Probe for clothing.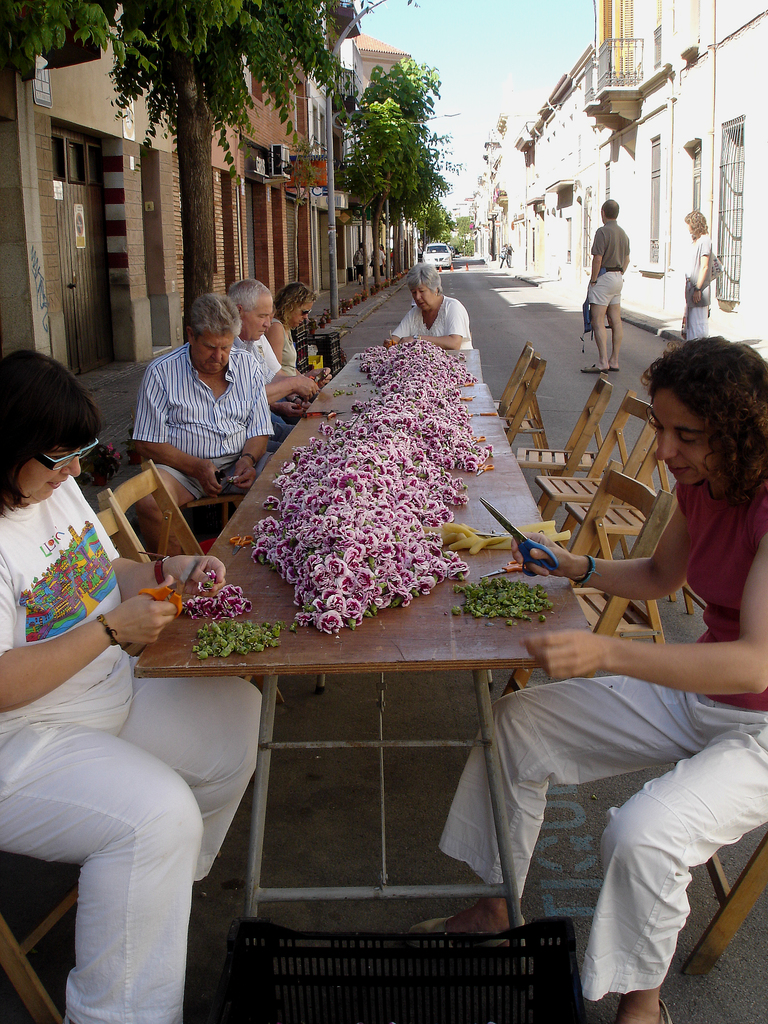
Probe result: [588, 221, 632, 312].
